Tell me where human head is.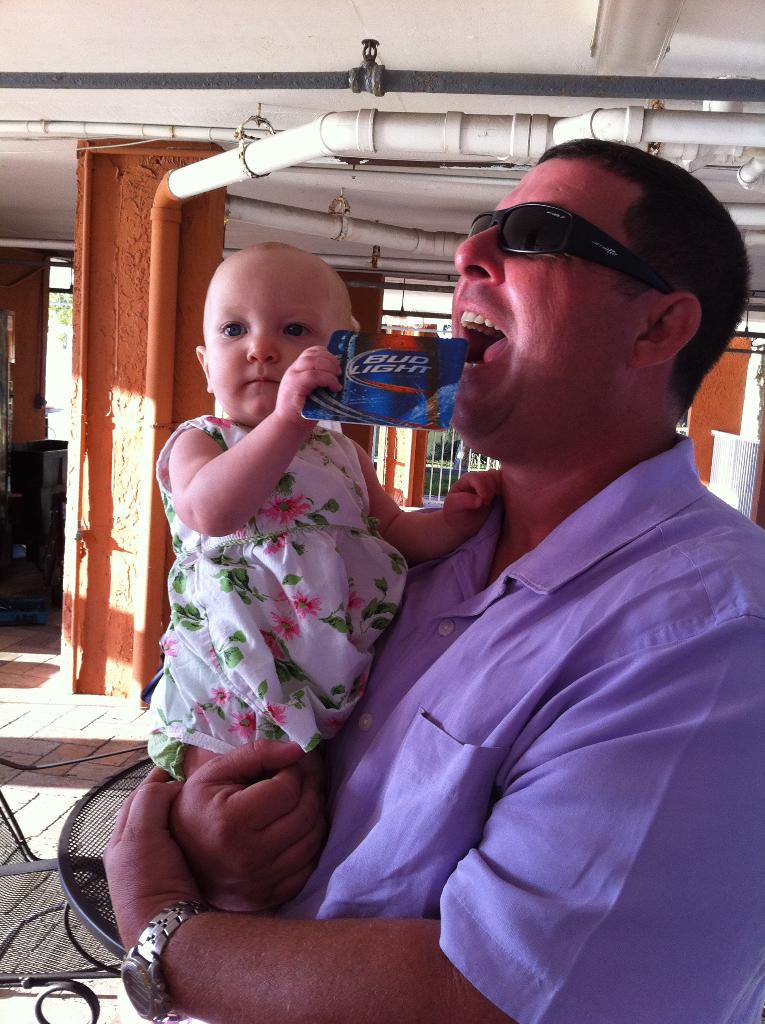
human head is at (453, 145, 752, 452).
